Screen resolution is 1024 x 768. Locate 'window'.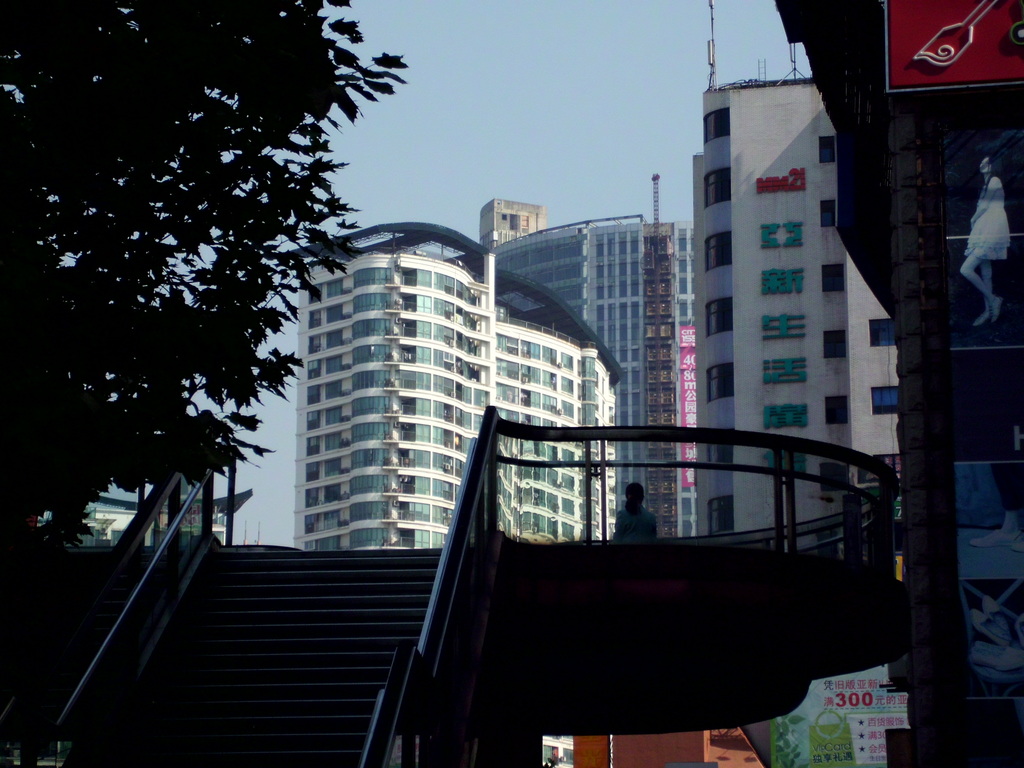
l=865, t=450, r=910, b=484.
